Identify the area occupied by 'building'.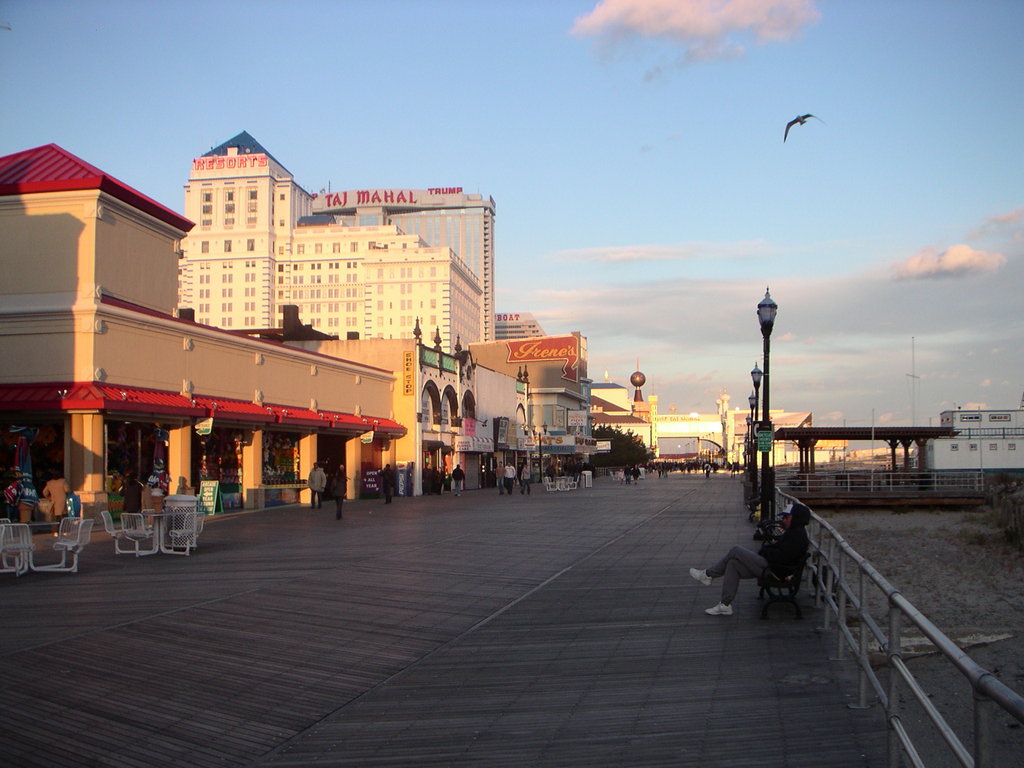
Area: {"left": 180, "top": 128, "right": 484, "bottom": 339}.
